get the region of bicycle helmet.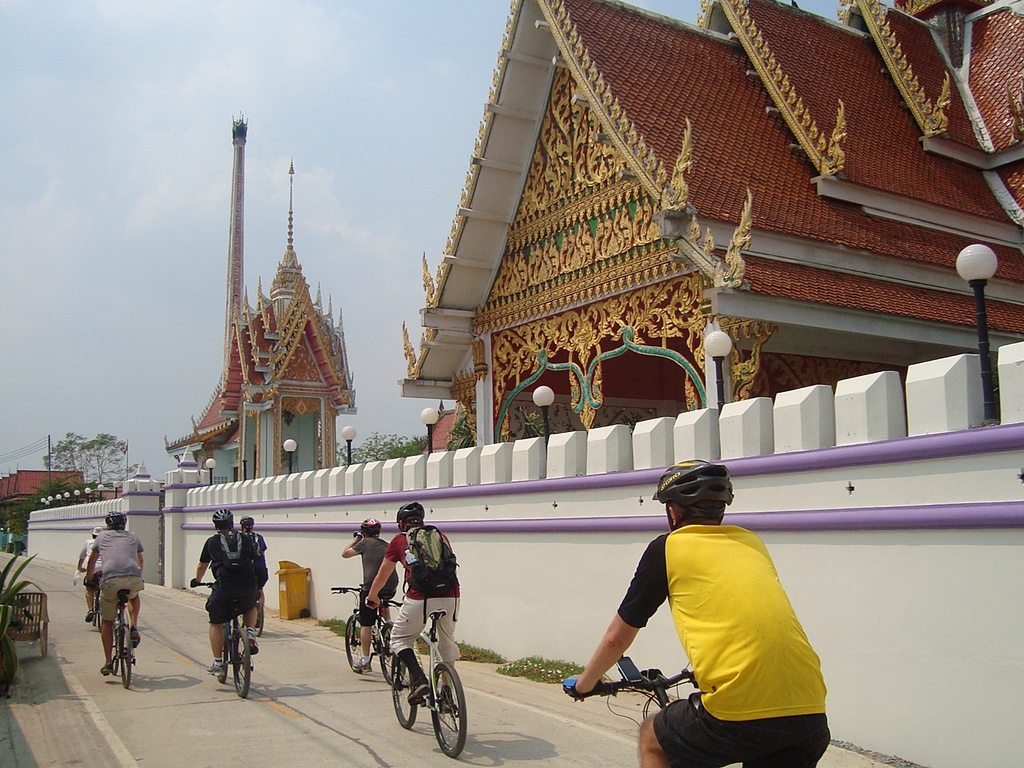
rect(654, 458, 734, 502).
